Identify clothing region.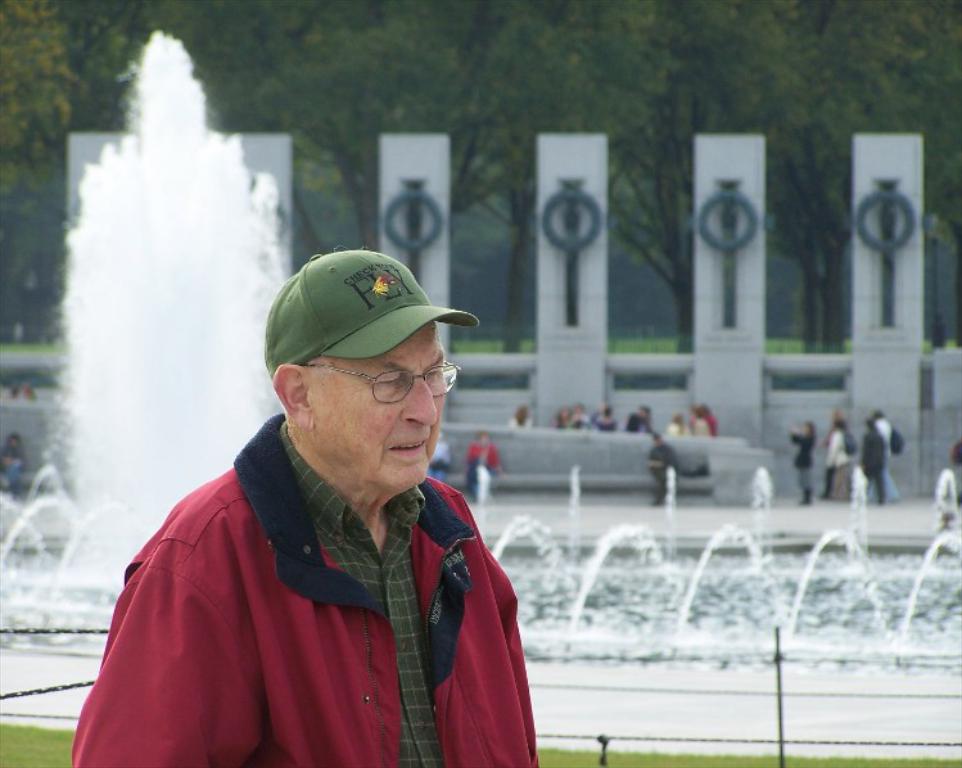
Region: box(822, 419, 857, 496).
